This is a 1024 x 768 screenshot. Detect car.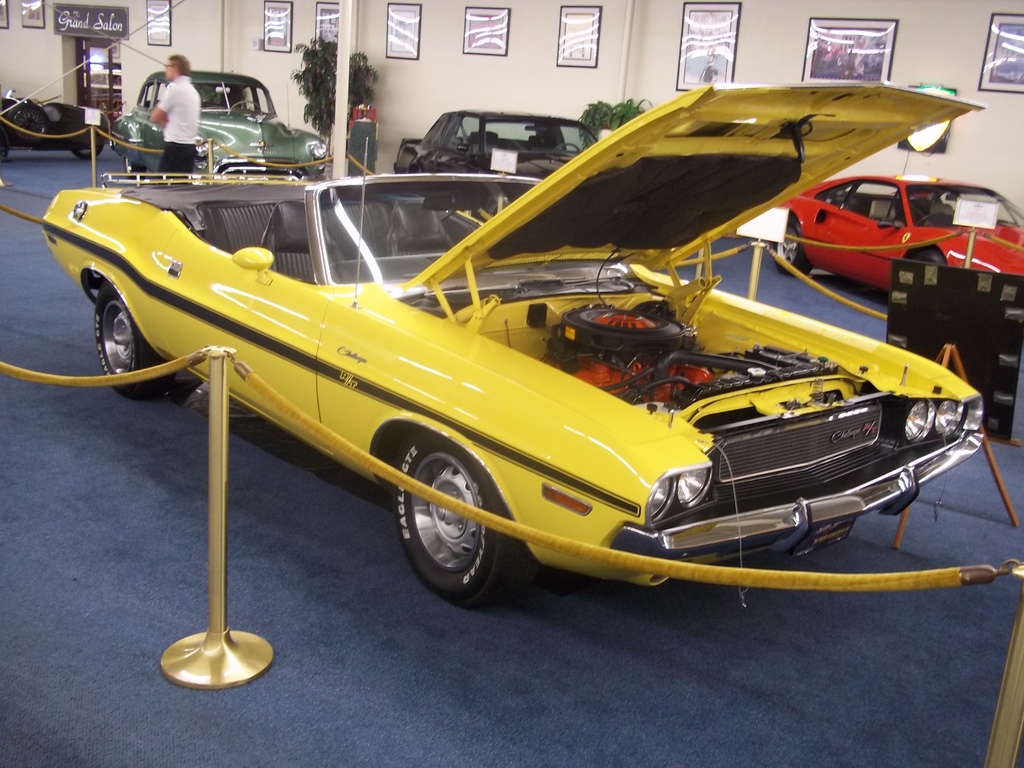
region(768, 147, 1023, 293).
